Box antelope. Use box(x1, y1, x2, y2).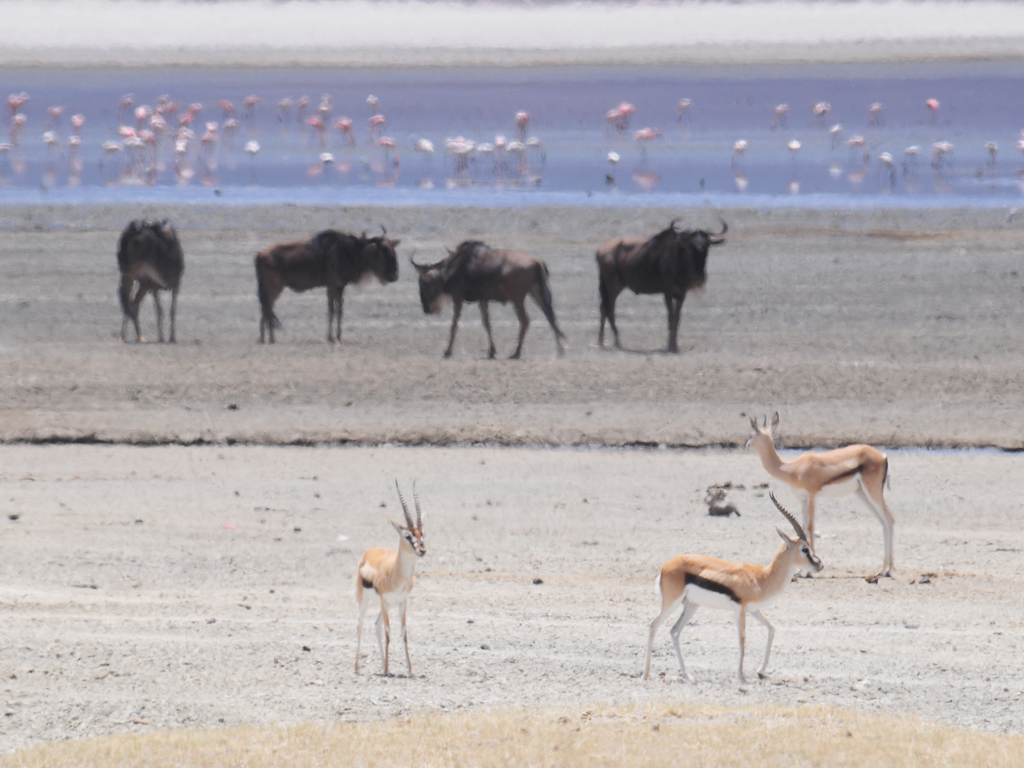
box(406, 238, 572, 355).
